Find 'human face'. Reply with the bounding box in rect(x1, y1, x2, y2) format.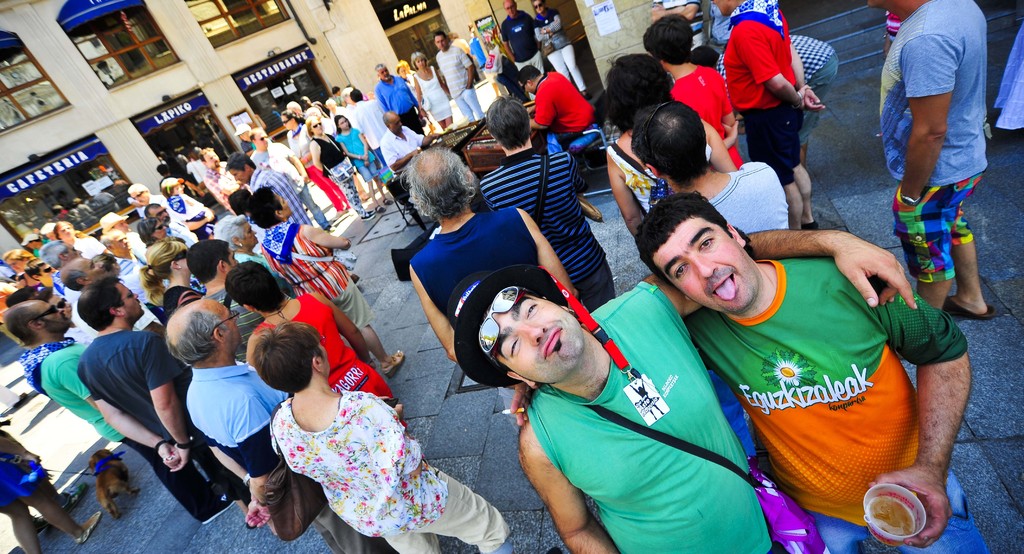
rect(63, 240, 84, 259).
